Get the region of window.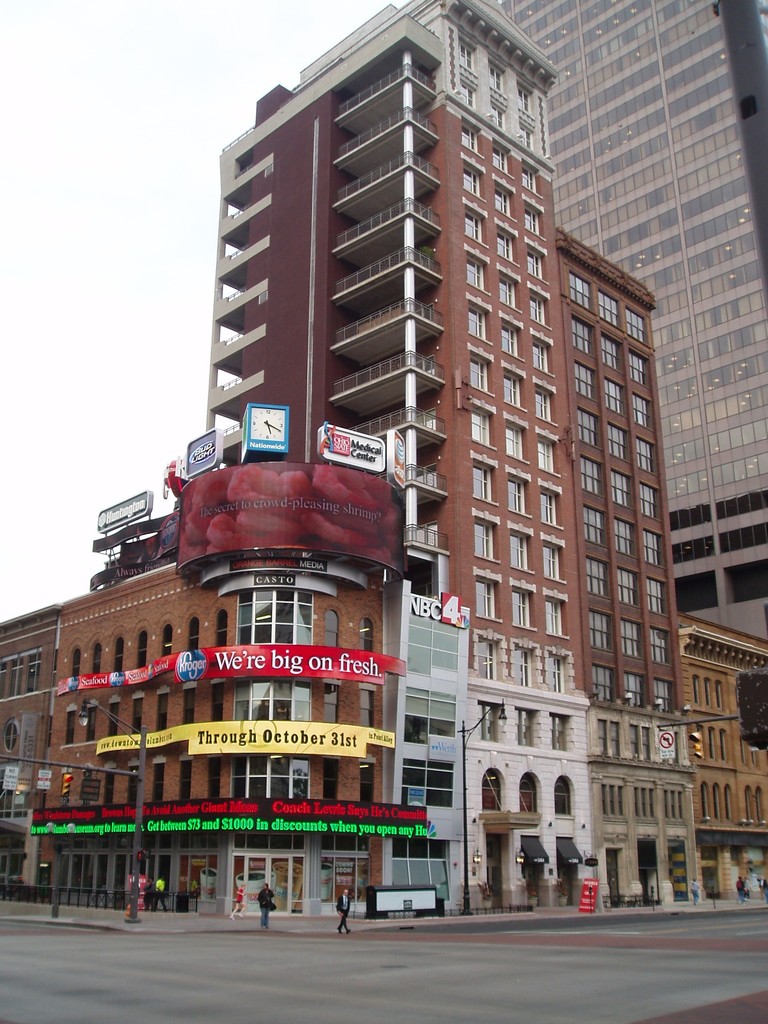
<bbox>725, 787, 735, 820</bbox>.
